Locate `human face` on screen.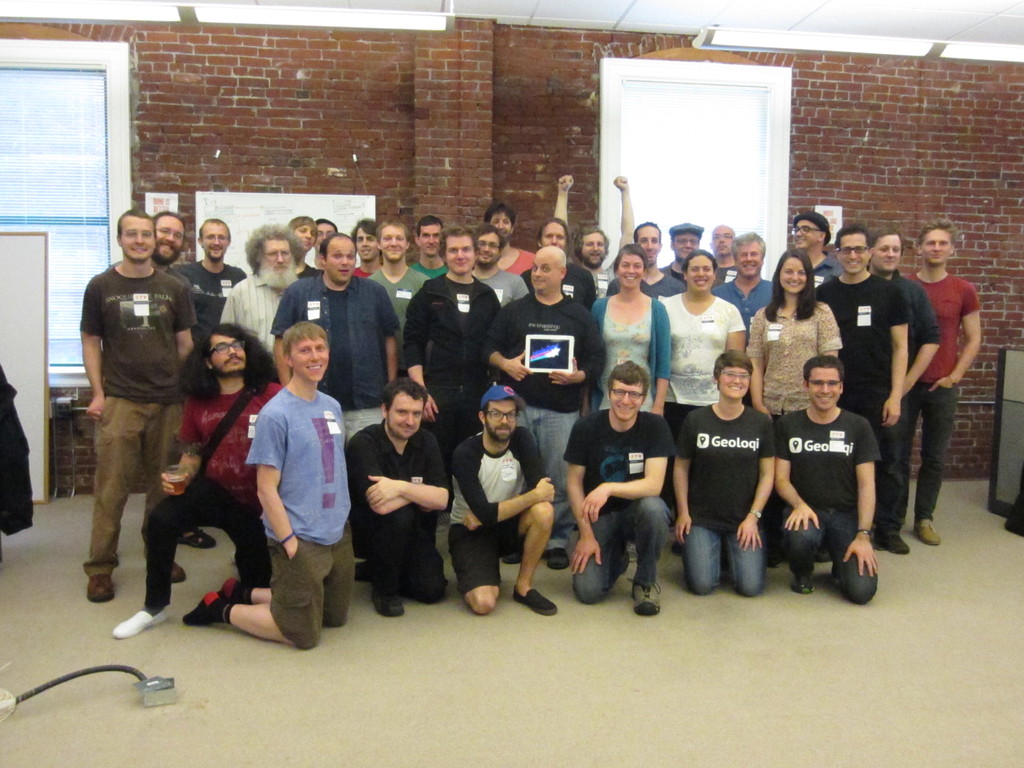
On screen at x1=840, y1=236, x2=867, y2=273.
